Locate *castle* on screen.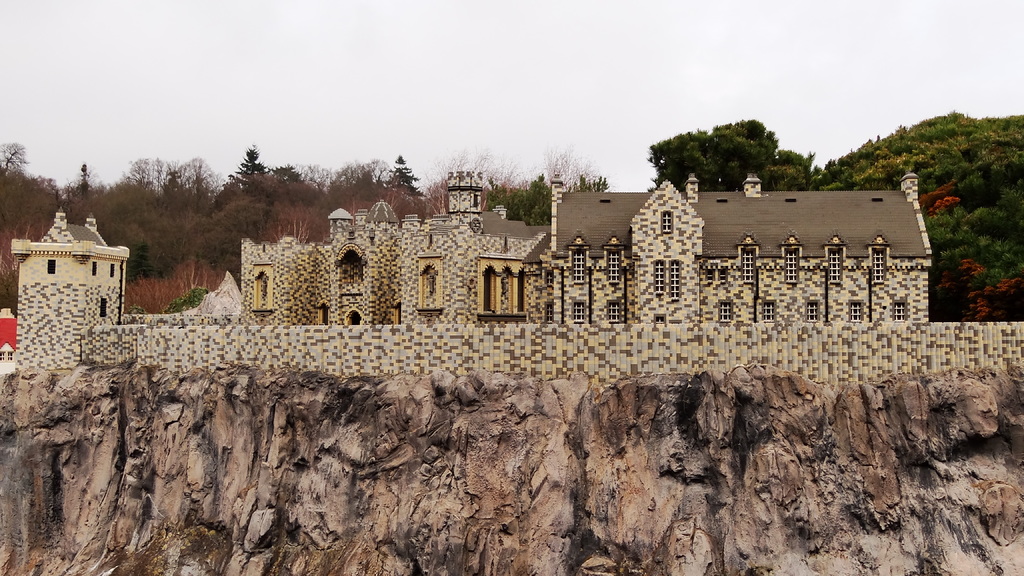
On screen at crop(11, 168, 936, 390).
